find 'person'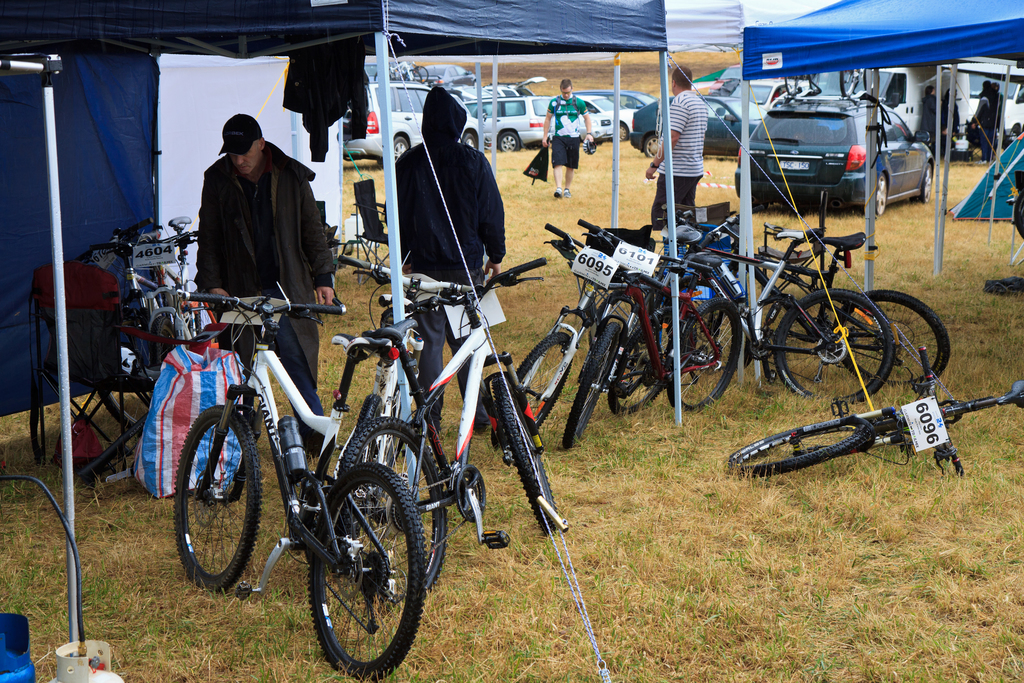
{"x1": 991, "y1": 79, "x2": 1005, "y2": 133}
